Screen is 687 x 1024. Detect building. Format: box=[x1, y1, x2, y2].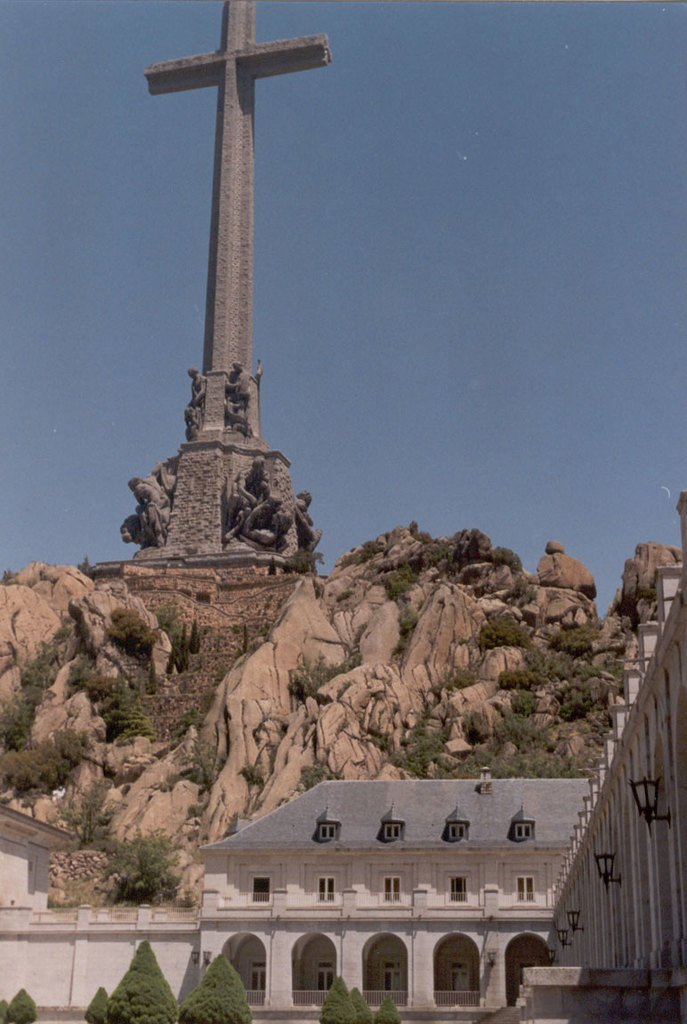
box=[0, 481, 686, 1006].
